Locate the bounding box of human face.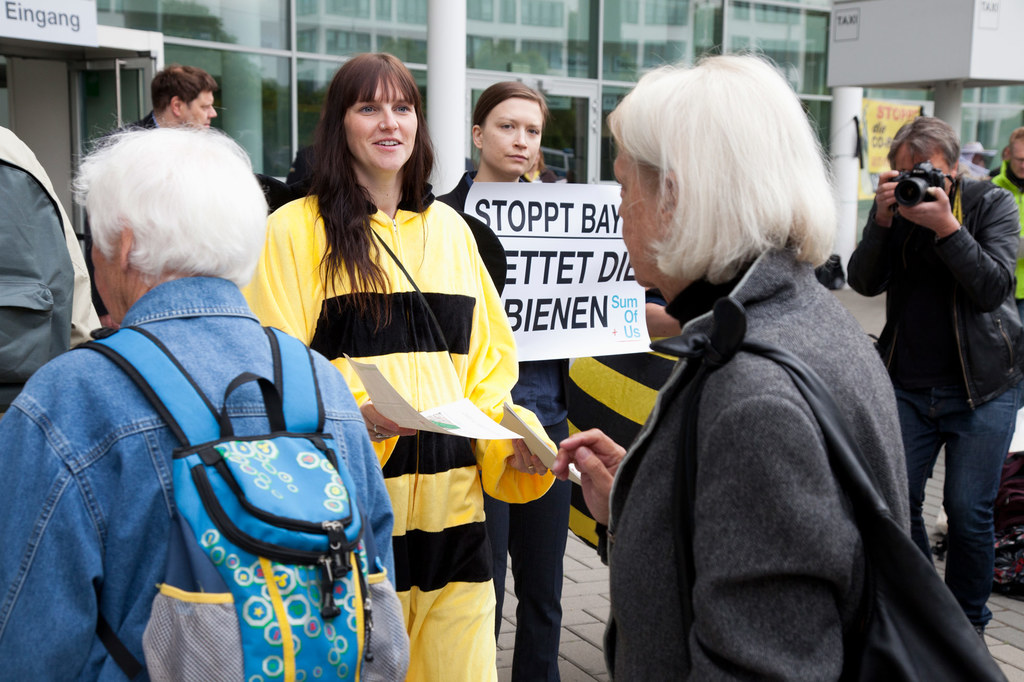
Bounding box: select_region(618, 154, 666, 290).
